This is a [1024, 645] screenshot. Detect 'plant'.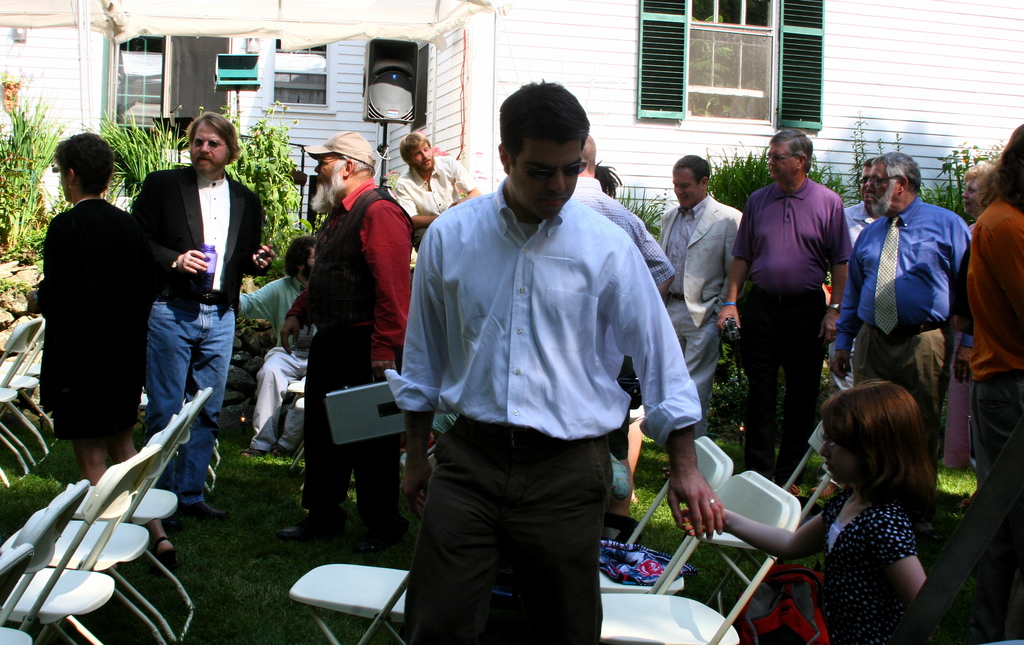
(left=801, top=150, right=854, bottom=206).
